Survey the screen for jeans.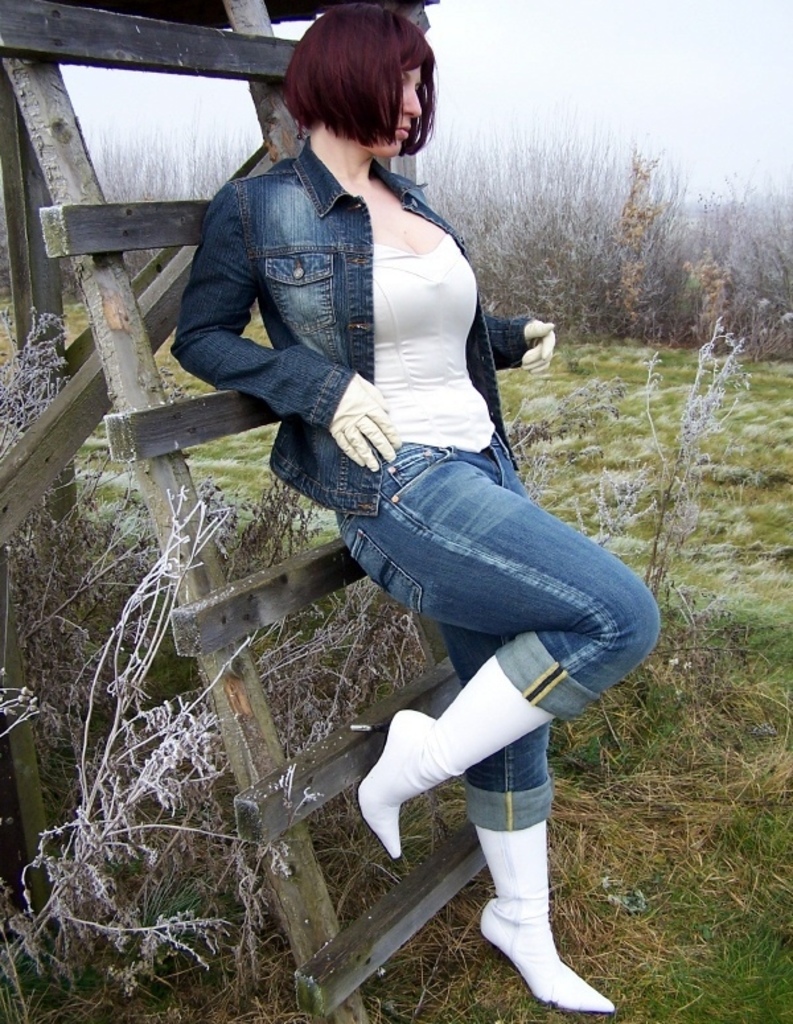
Survey found: pyautogui.locateOnScreen(334, 437, 663, 839).
